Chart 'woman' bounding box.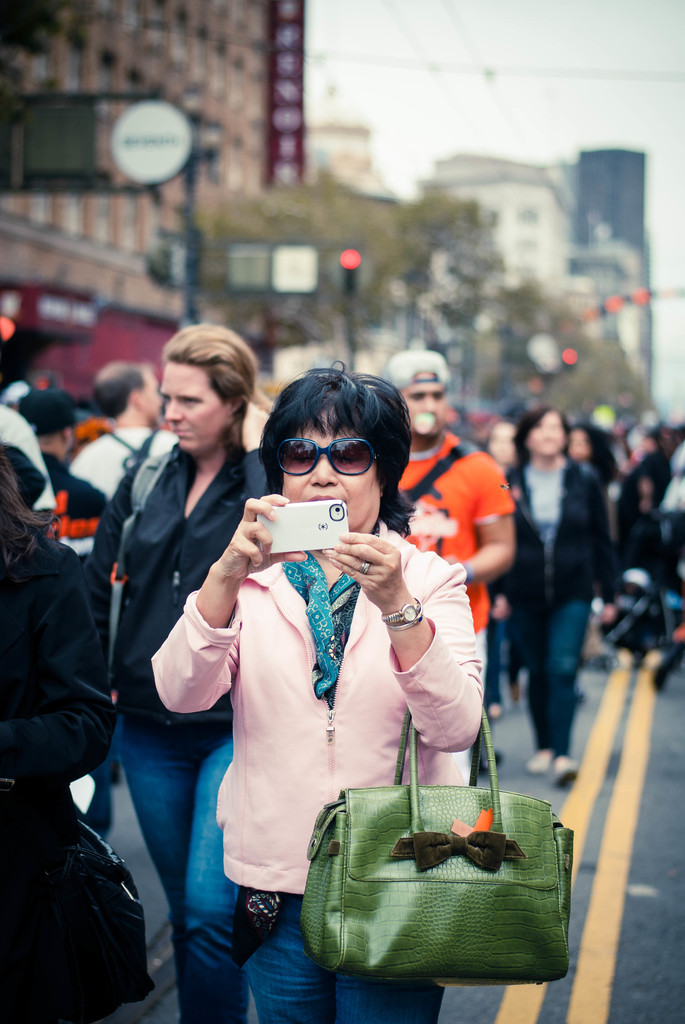
Charted: Rect(98, 320, 281, 1023).
